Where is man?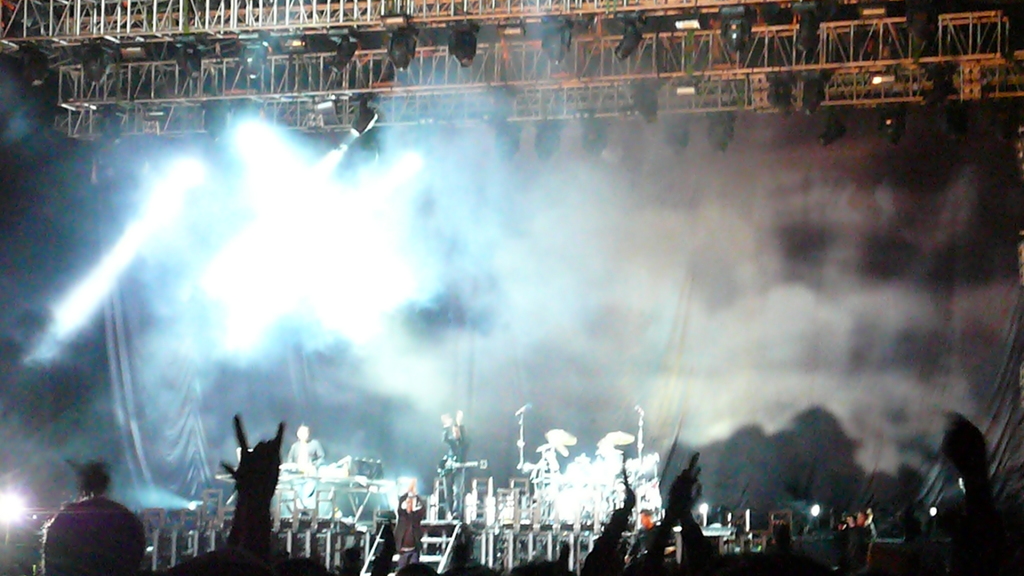
x1=289, y1=424, x2=321, y2=462.
